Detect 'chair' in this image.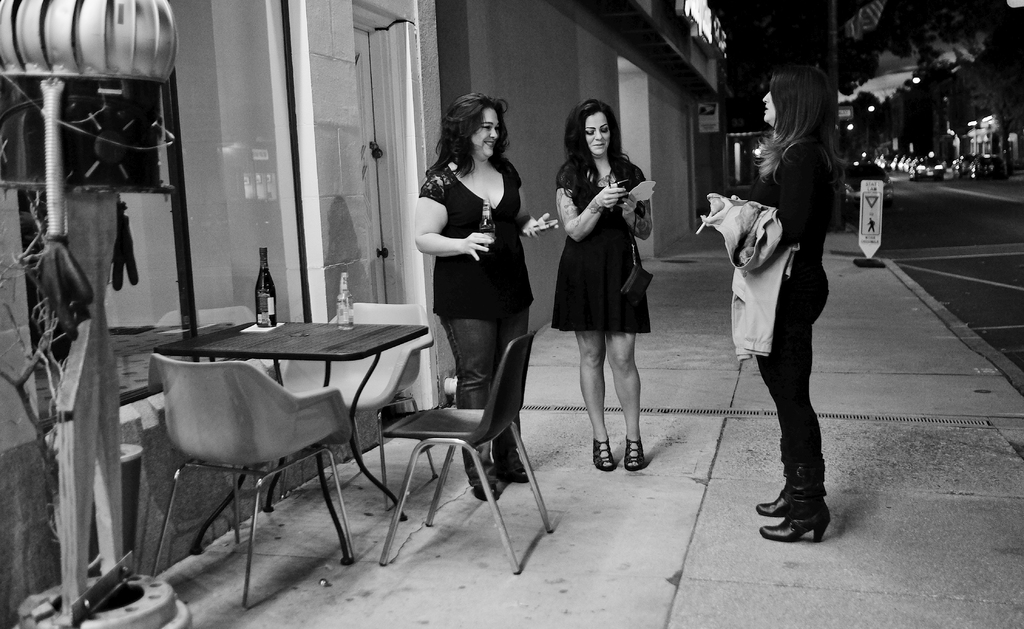
Detection: x1=145, y1=346, x2=356, y2=612.
